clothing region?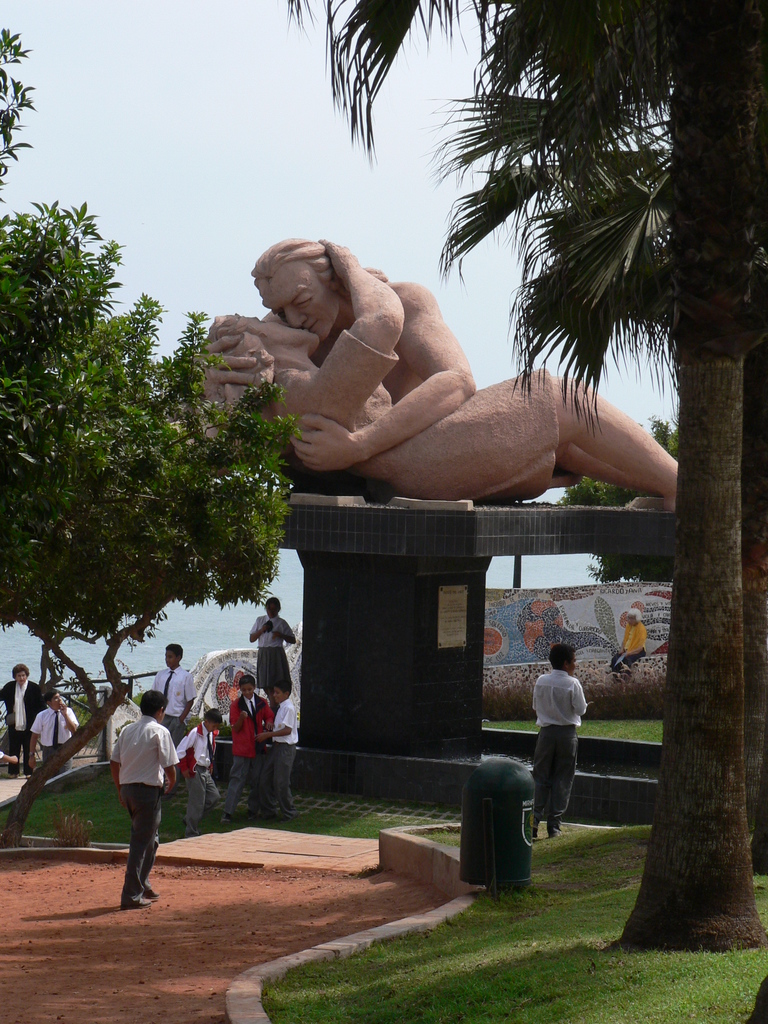
(531,669,587,831)
